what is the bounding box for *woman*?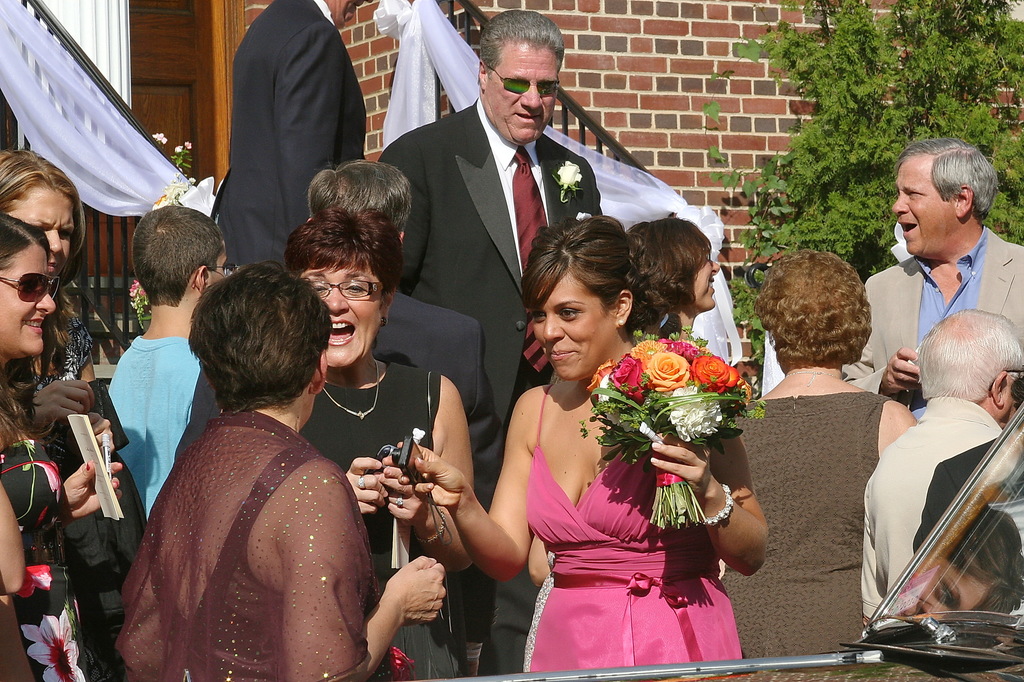
[112,260,444,681].
